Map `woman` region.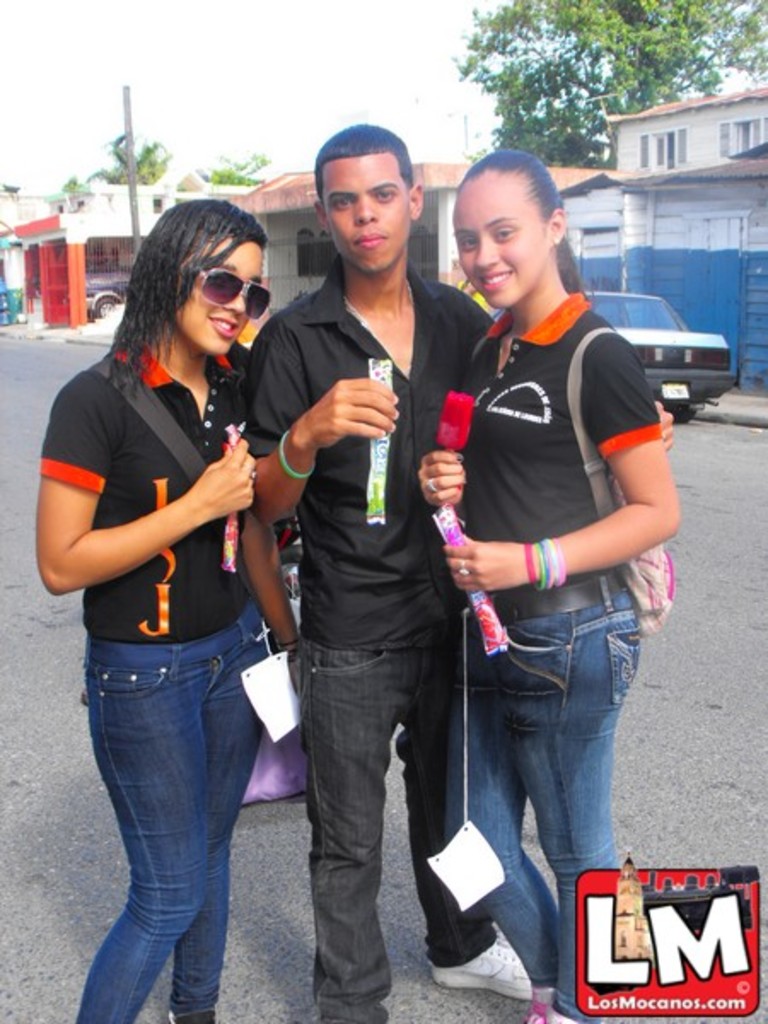
Mapped to Rect(415, 152, 683, 1022).
